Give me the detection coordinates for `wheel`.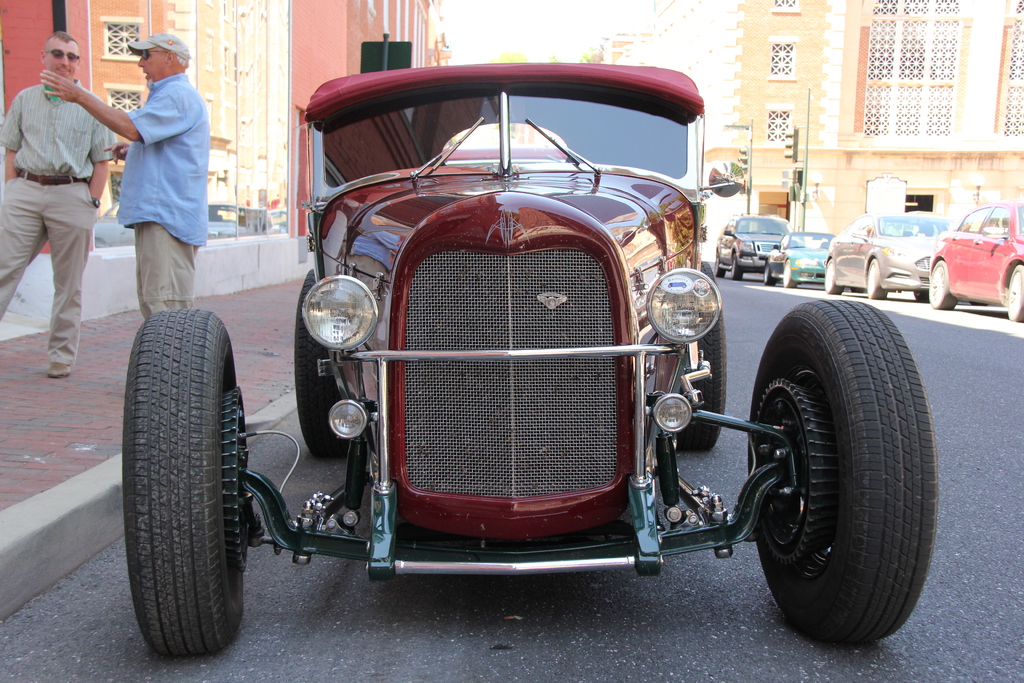
x1=870, y1=257, x2=885, y2=298.
